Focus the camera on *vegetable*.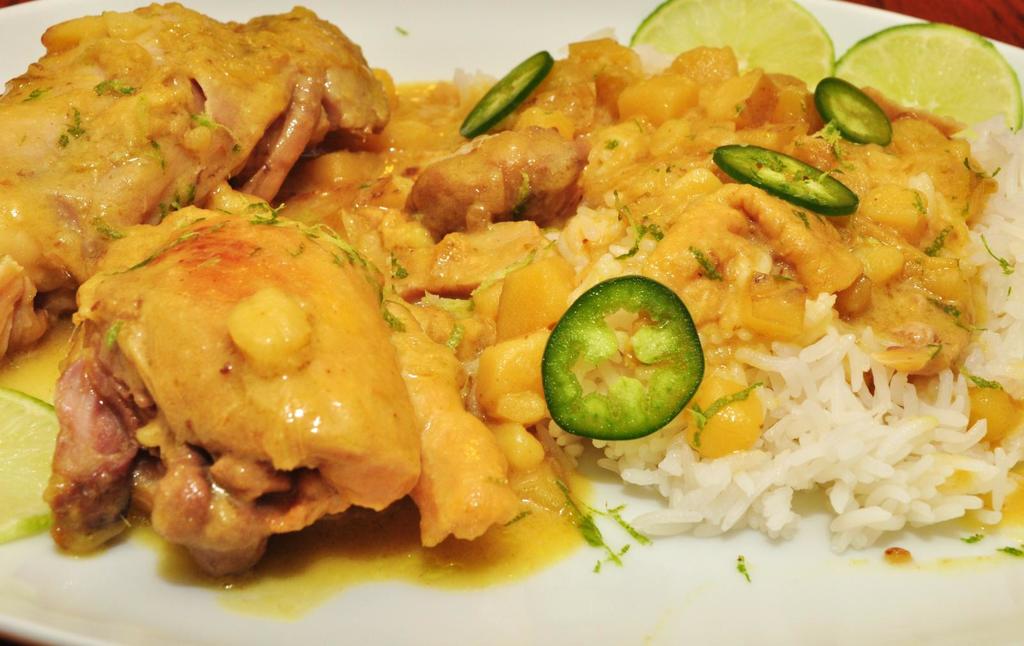
Focus region: [left=710, top=143, right=858, bottom=222].
